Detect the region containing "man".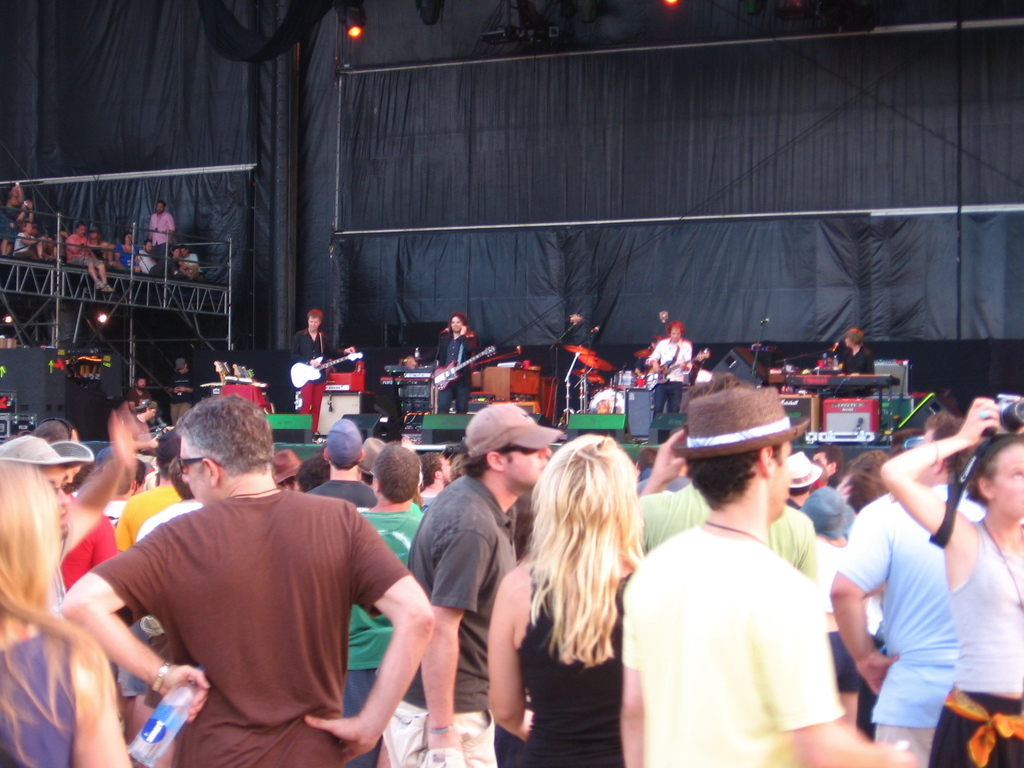
select_region(377, 399, 563, 767).
